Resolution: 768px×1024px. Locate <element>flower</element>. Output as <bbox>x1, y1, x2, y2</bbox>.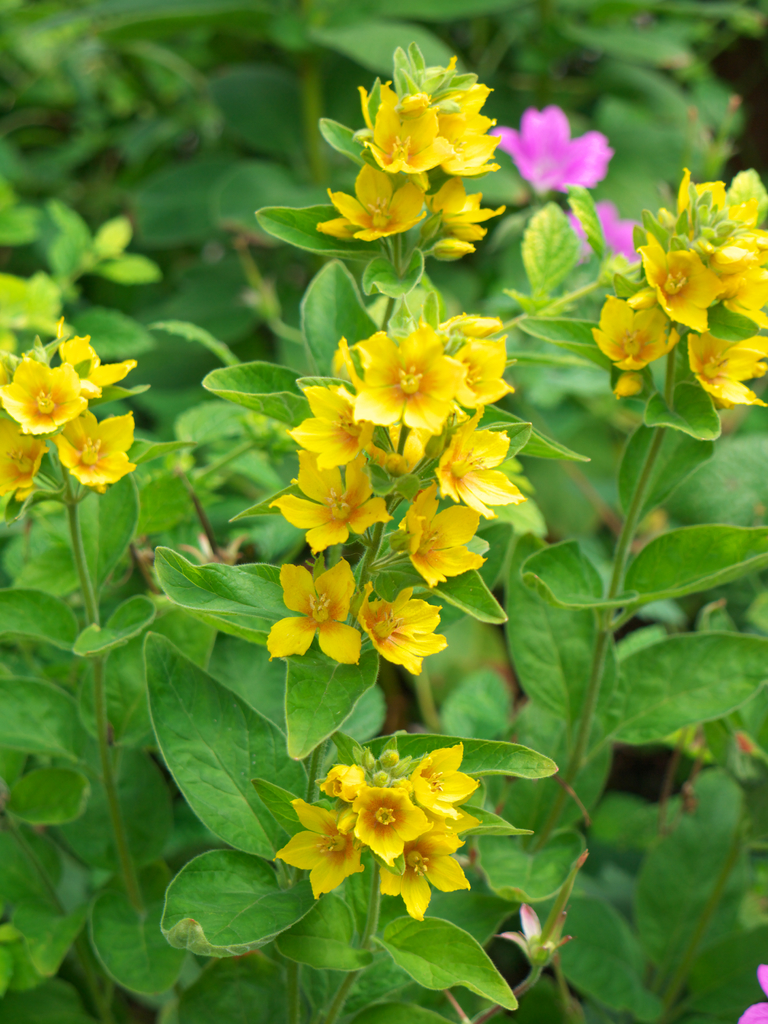
<bbox>682, 332, 767, 414</bbox>.
